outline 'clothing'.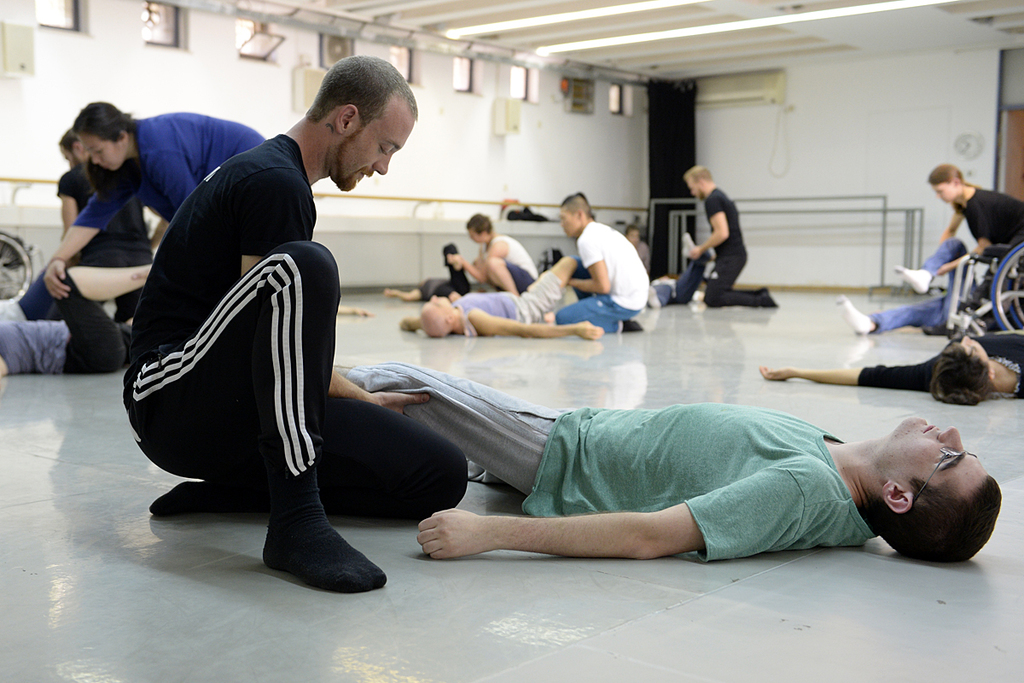
Outline: 687:188:775:311.
